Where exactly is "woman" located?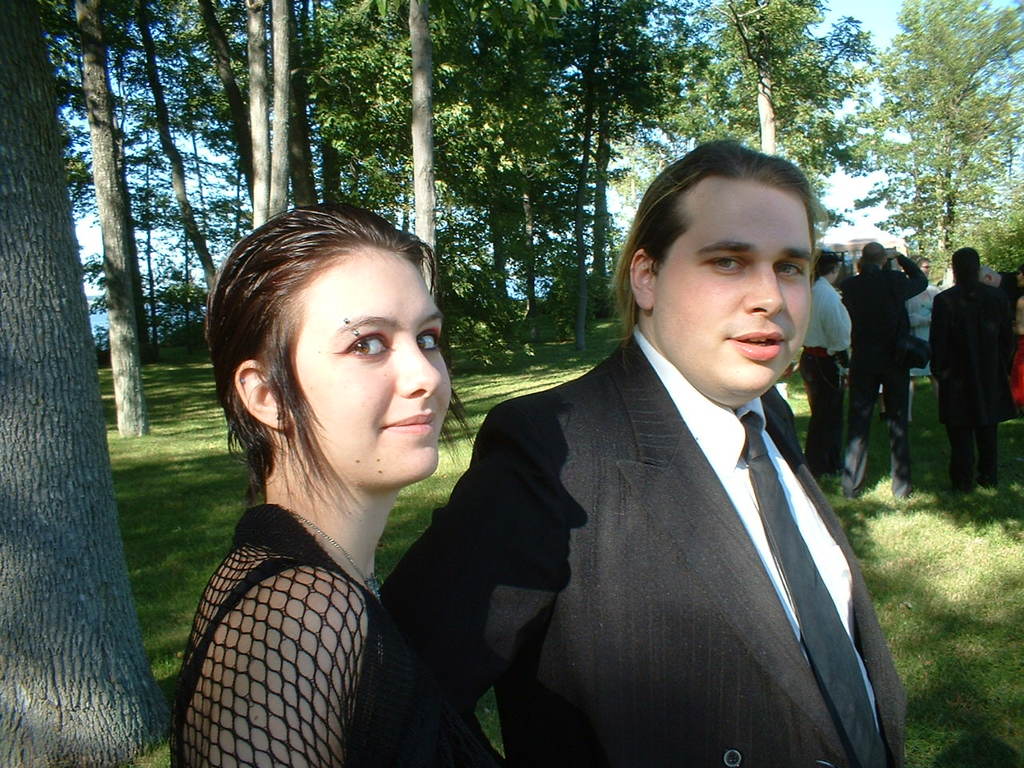
Its bounding box is x1=170, y1=183, x2=483, y2=767.
